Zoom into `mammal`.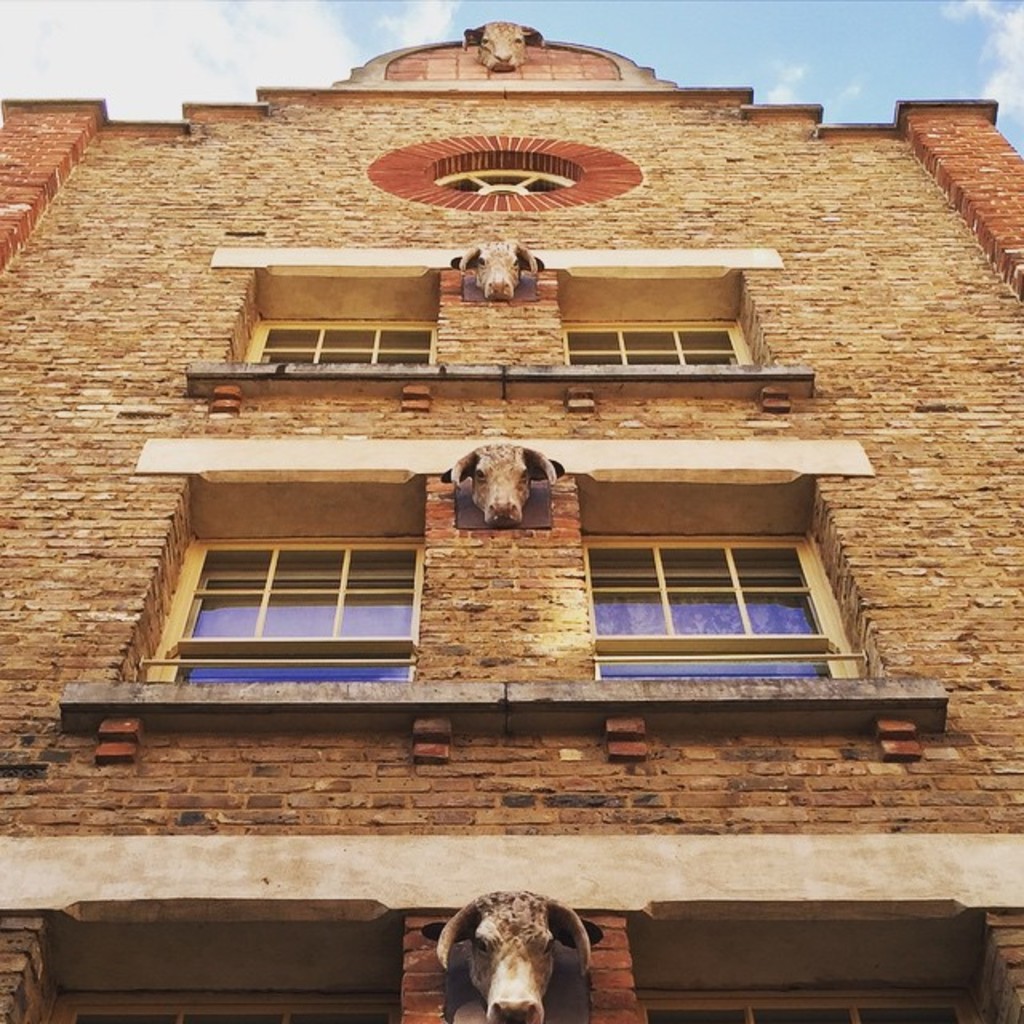
Zoom target: (left=461, top=16, right=541, bottom=70).
